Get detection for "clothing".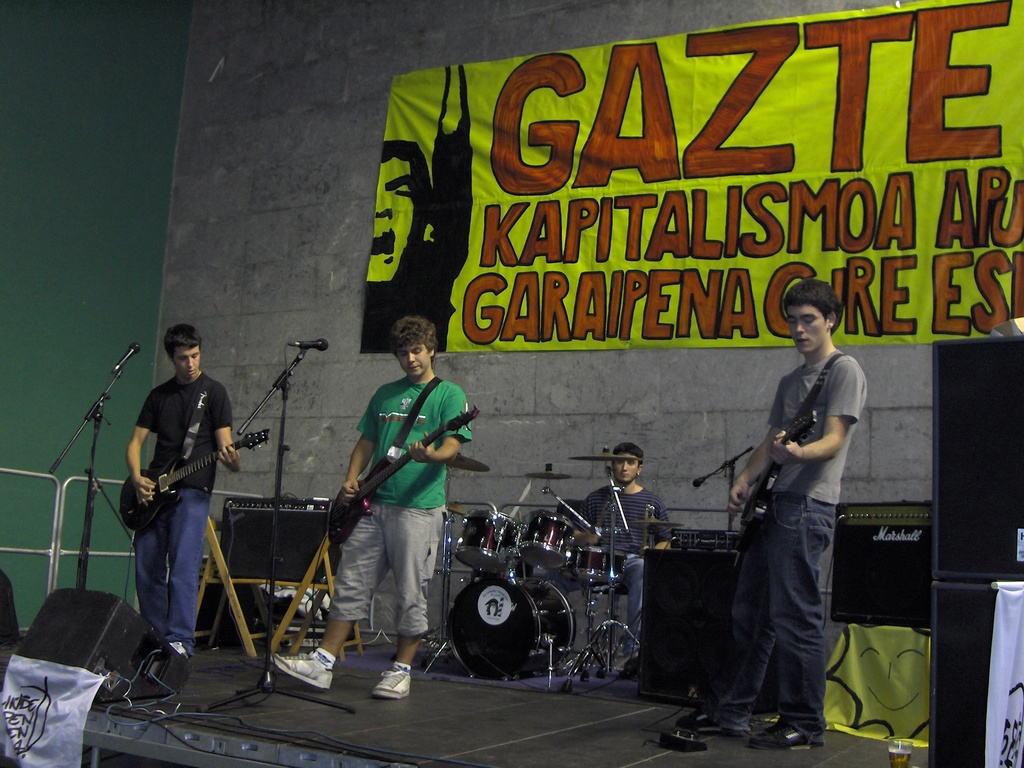
Detection: locate(134, 372, 234, 655).
